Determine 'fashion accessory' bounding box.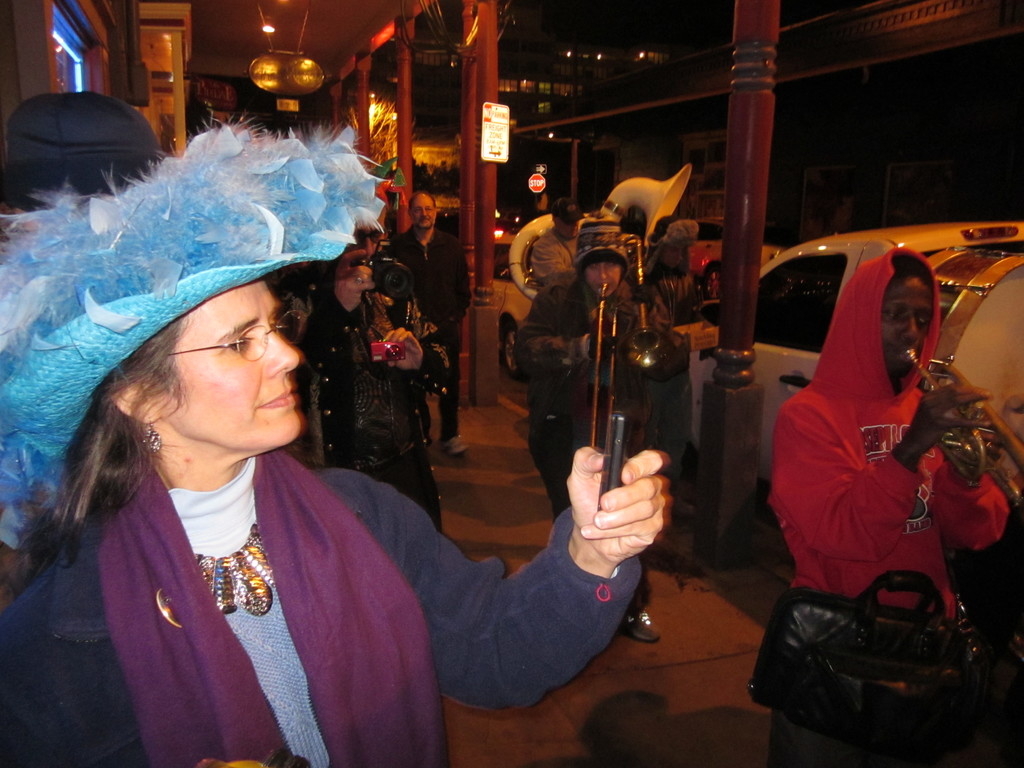
Determined: bbox=[146, 424, 163, 452].
